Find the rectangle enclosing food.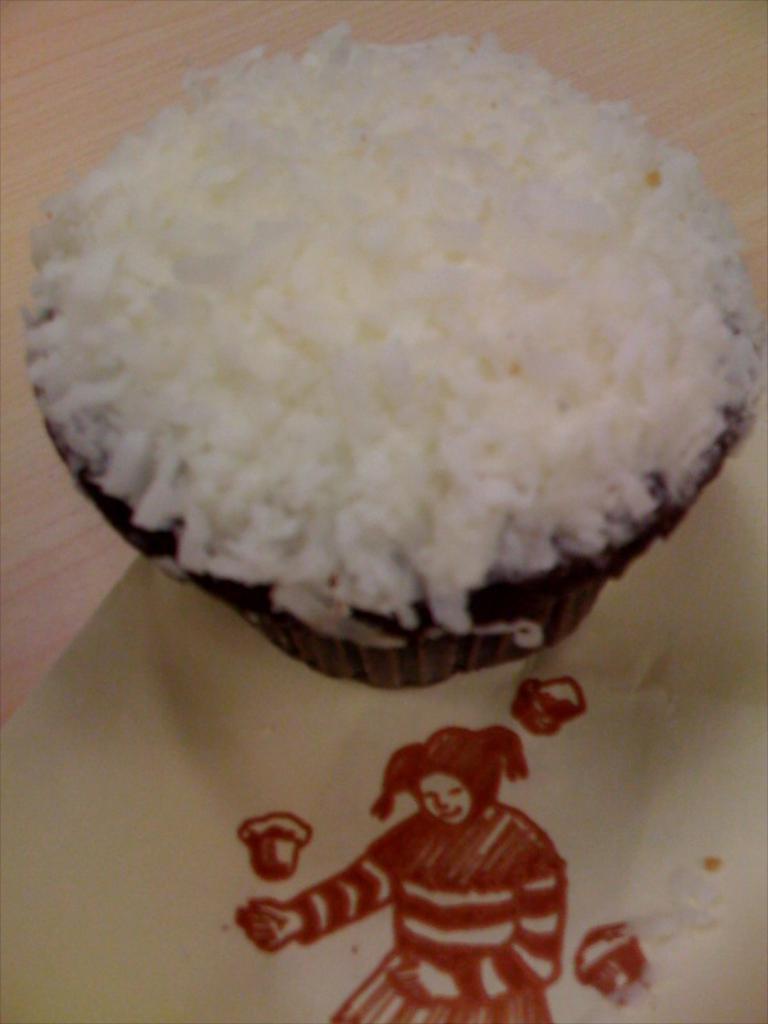
[x1=41, y1=29, x2=749, y2=671].
